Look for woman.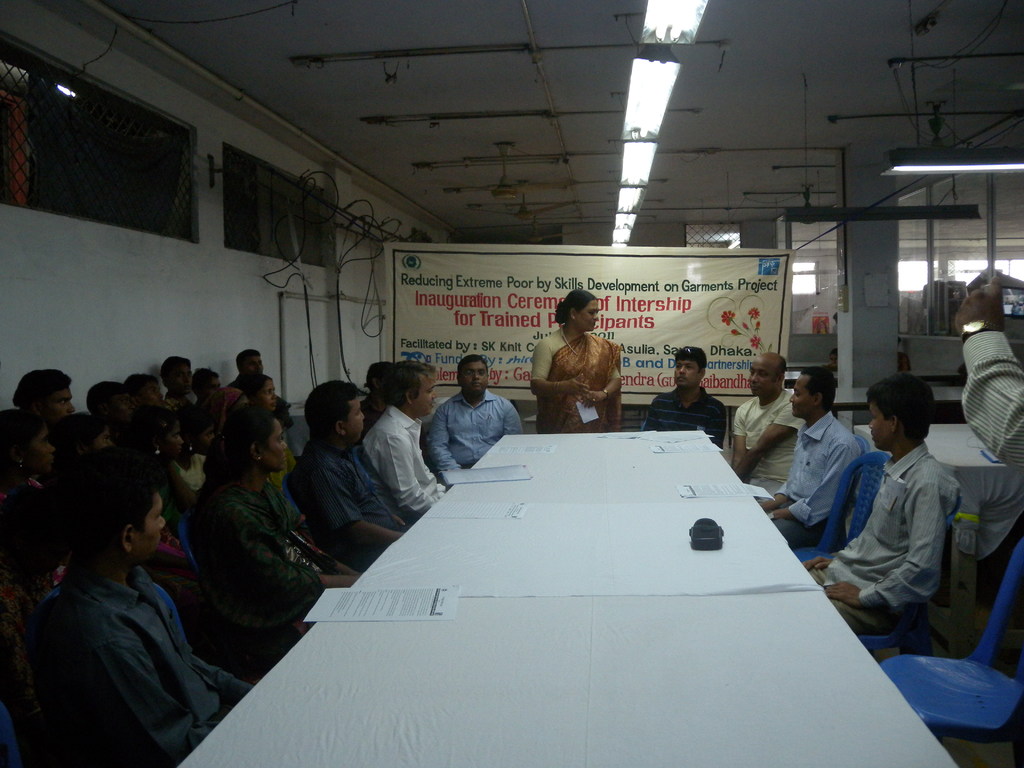
Found: 525/289/629/442.
